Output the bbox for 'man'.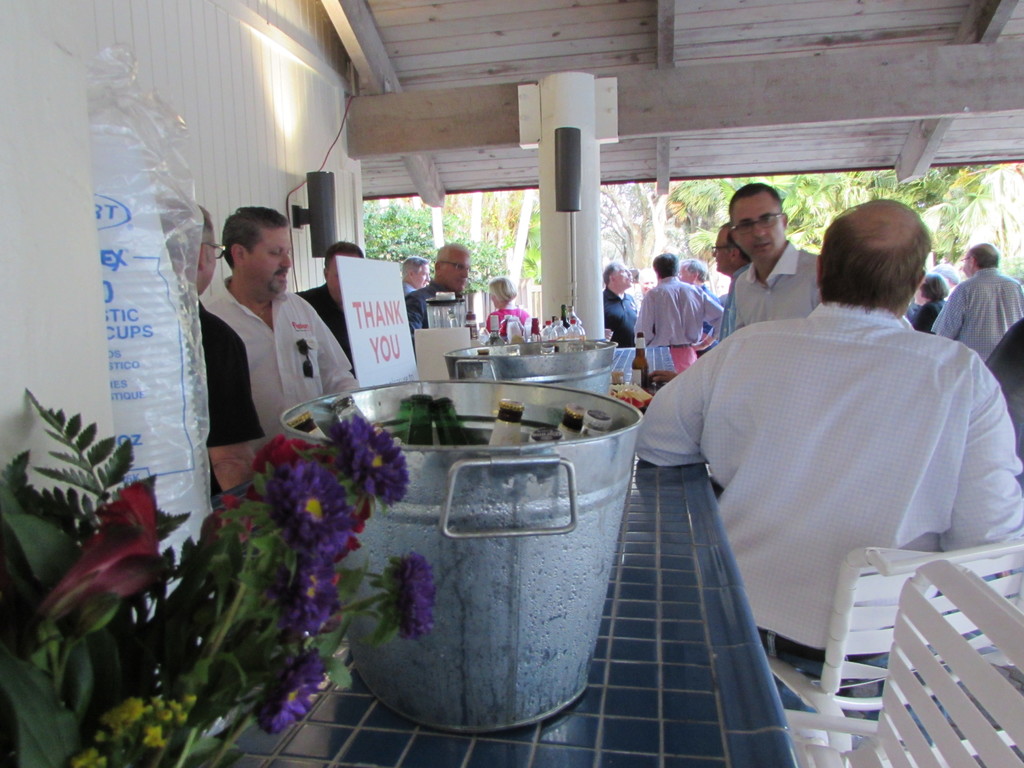
675:257:723:337.
